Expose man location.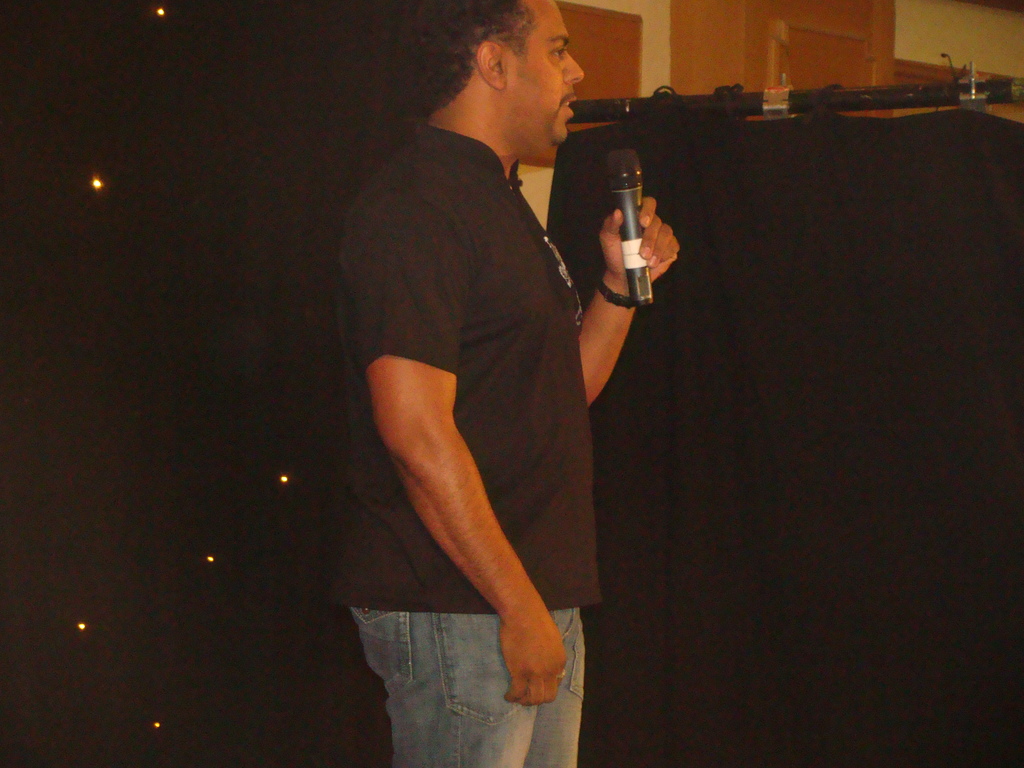
Exposed at bbox(305, 0, 655, 740).
